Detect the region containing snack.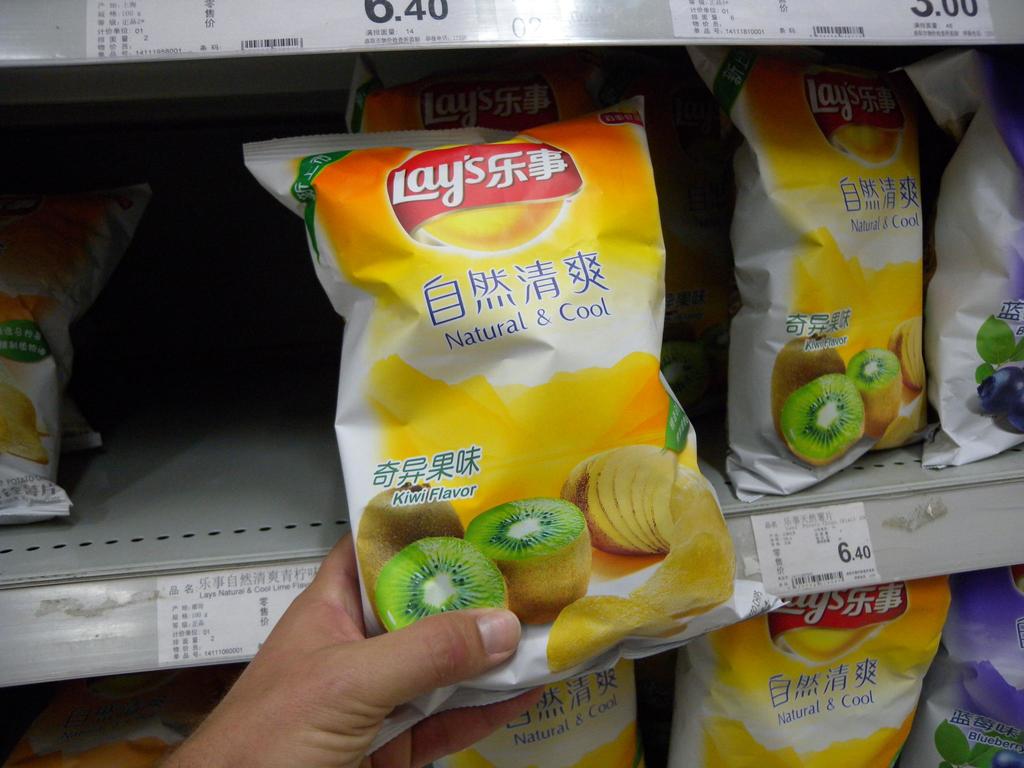
[left=0, top=189, right=147, bottom=516].
